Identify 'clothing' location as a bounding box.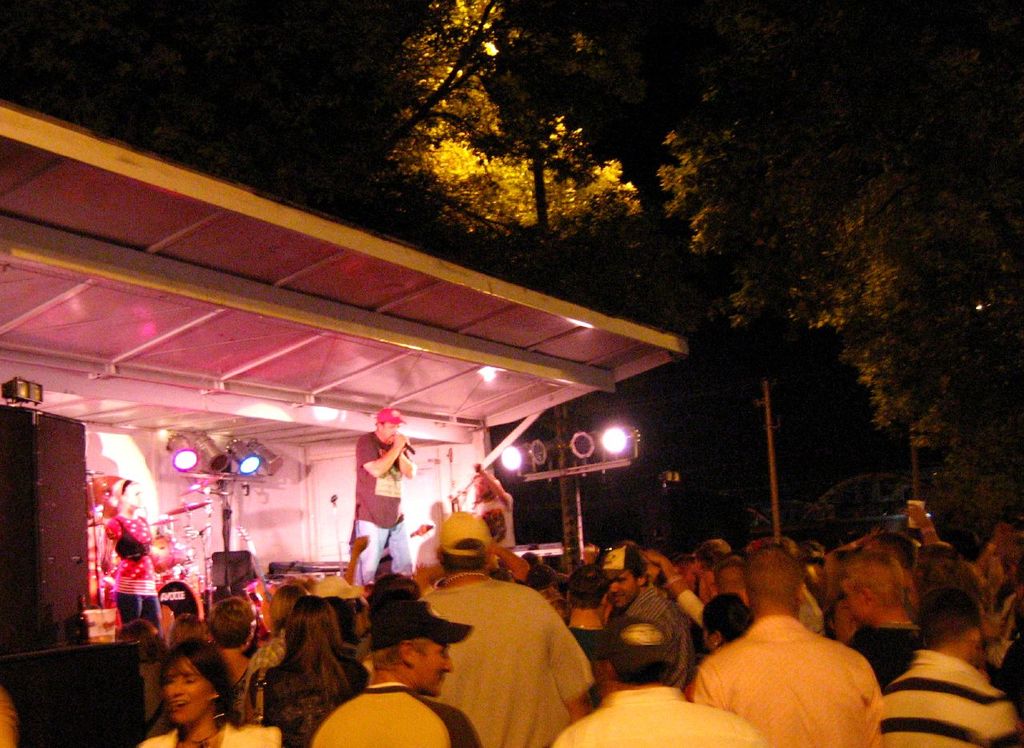
left=306, top=684, right=480, bottom=747.
